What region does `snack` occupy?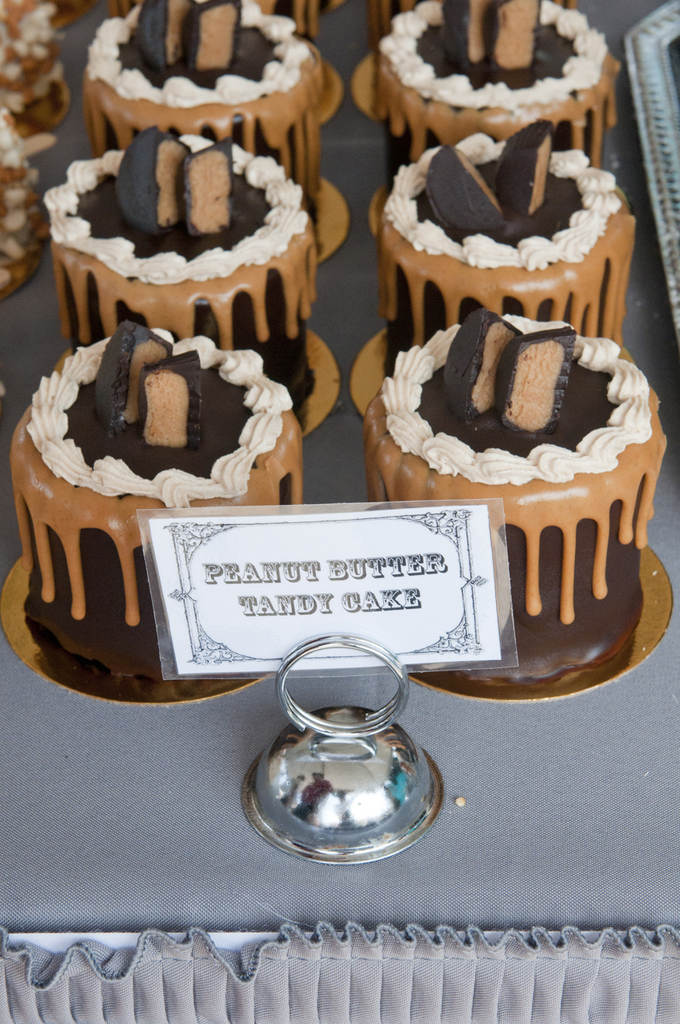
pyautogui.locateOnScreen(6, 323, 302, 693).
